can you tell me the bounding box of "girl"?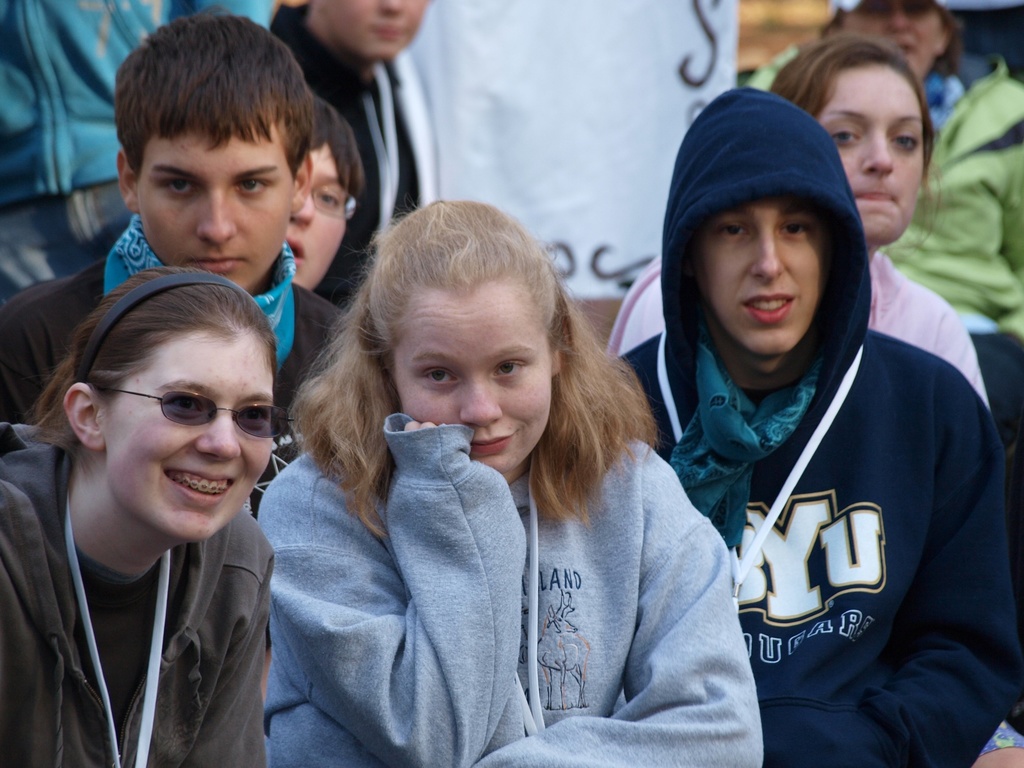
[x1=275, y1=88, x2=360, y2=296].
